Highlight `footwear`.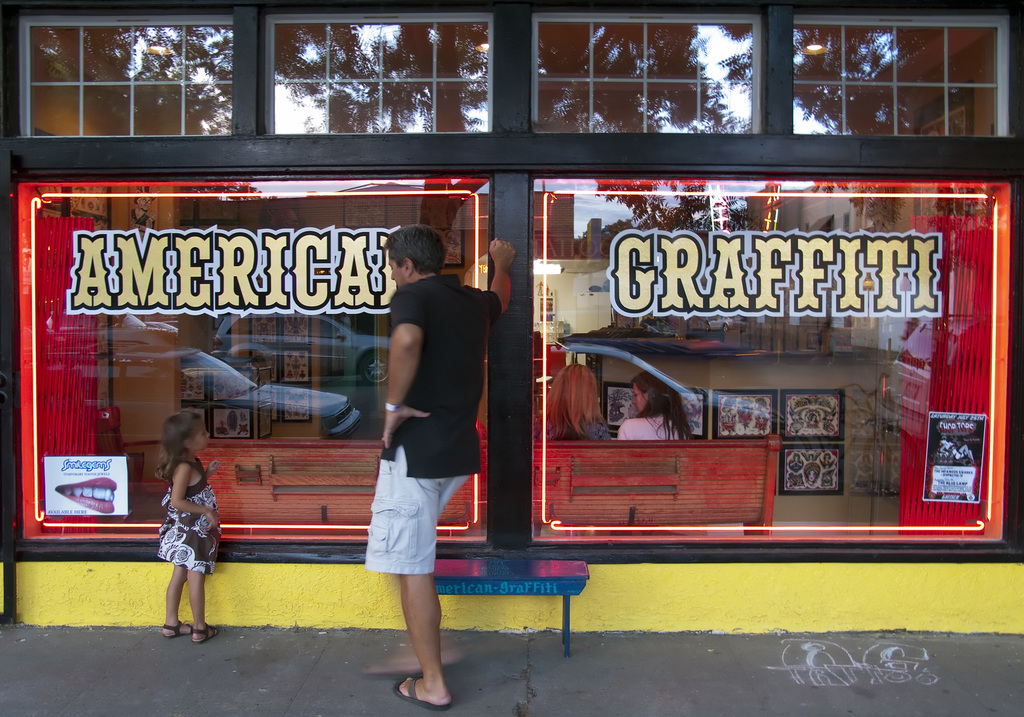
Highlighted region: {"left": 394, "top": 679, "right": 453, "bottom": 713}.
